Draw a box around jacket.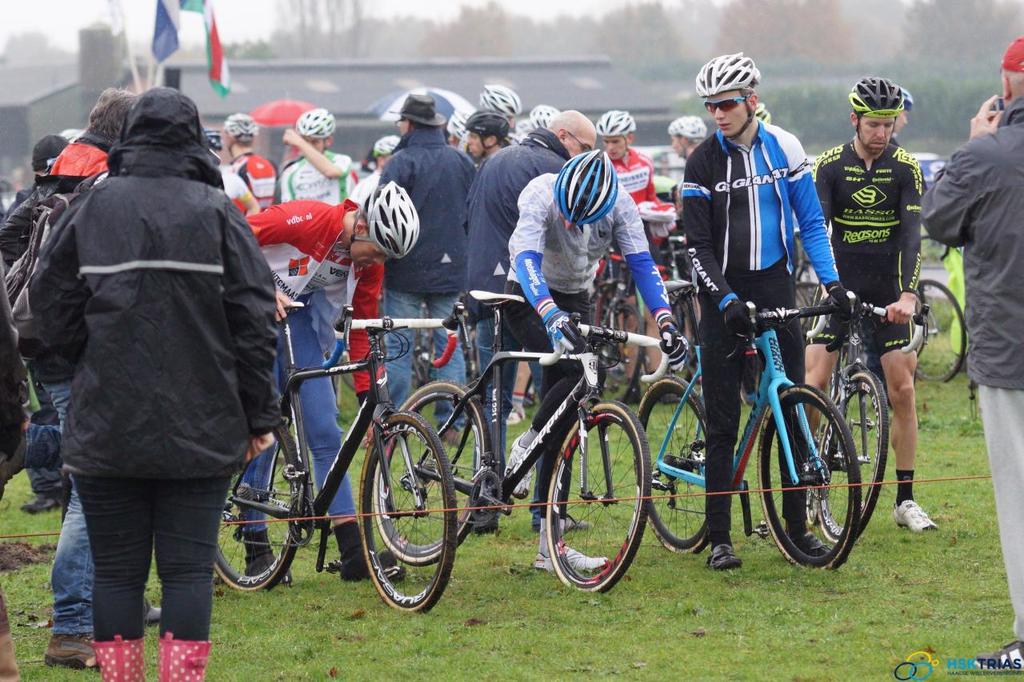
detection(370, 126, 481, 296).
